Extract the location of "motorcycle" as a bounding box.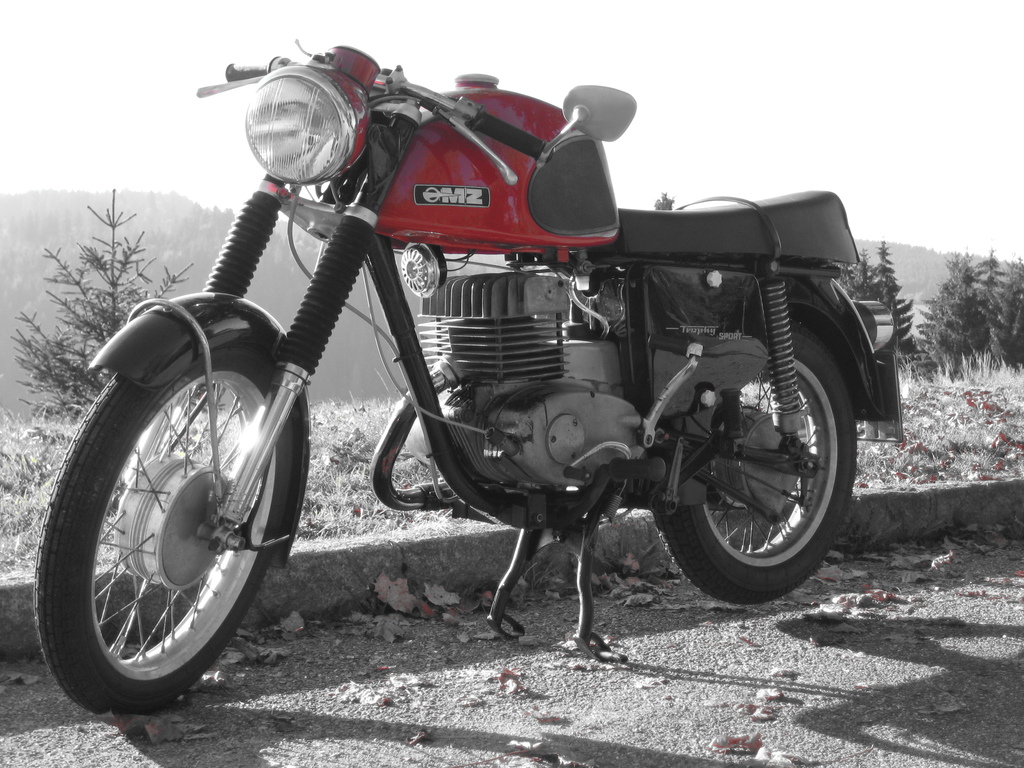
0 48 905 685.
